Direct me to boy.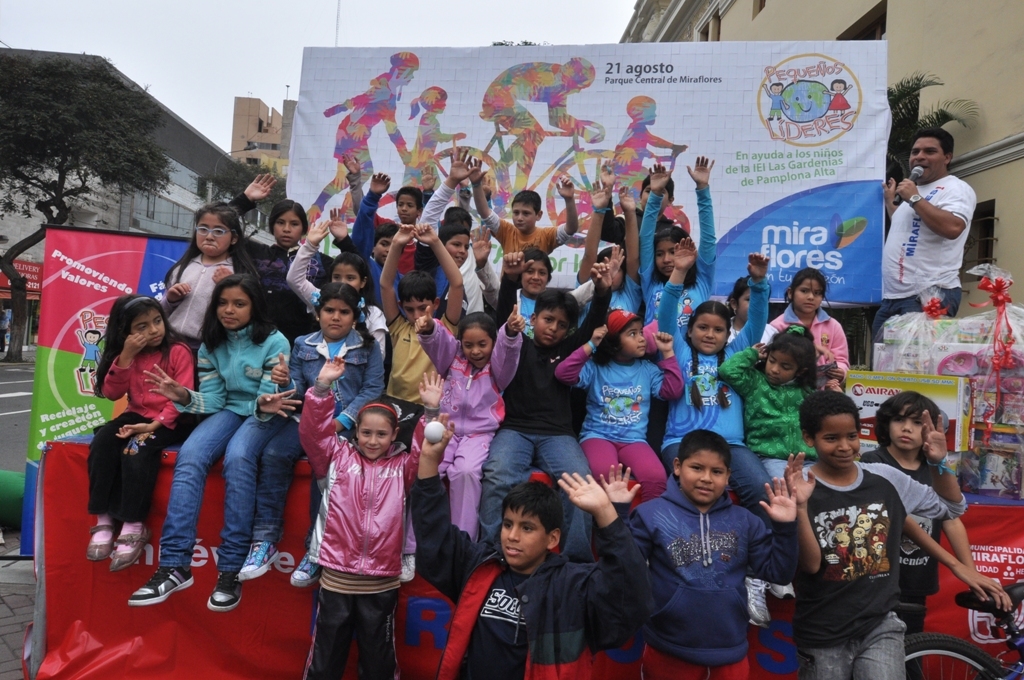
Direction: box=[469, 159, 584, 248].
